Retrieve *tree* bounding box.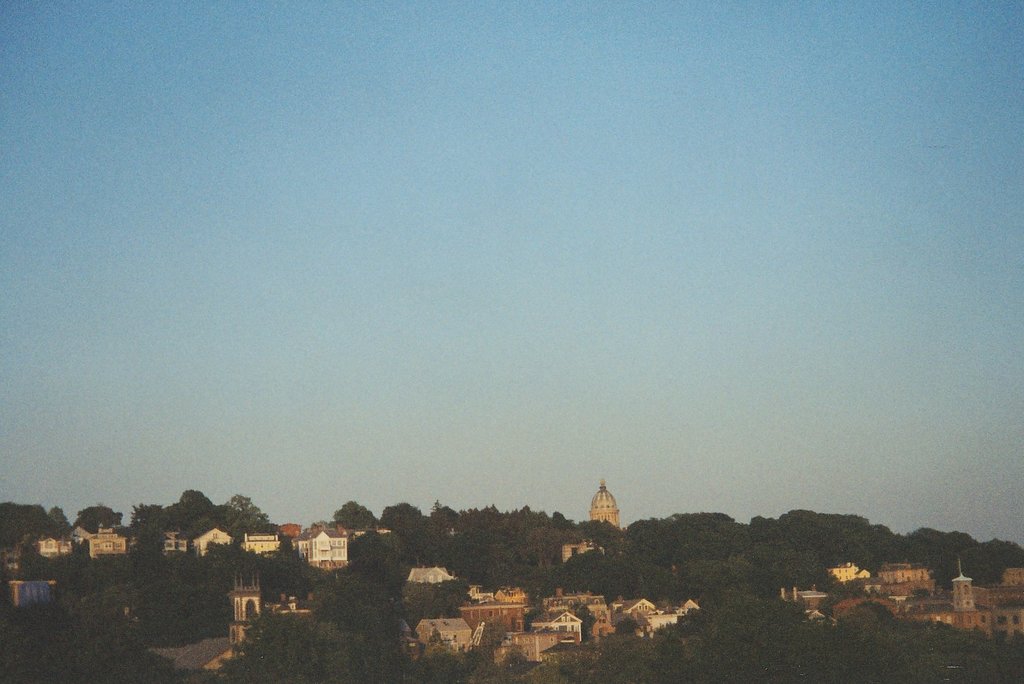
Bounding box: (127,589,194,646).
